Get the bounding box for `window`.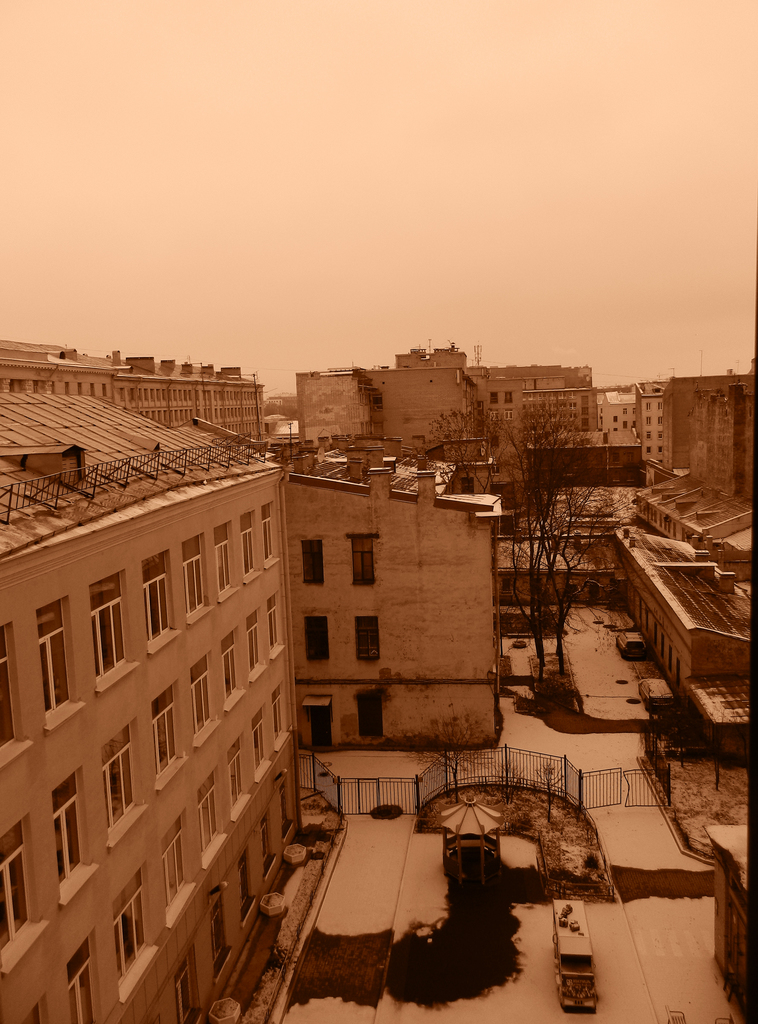
left=303, top=617, right=330, bottom=660.
